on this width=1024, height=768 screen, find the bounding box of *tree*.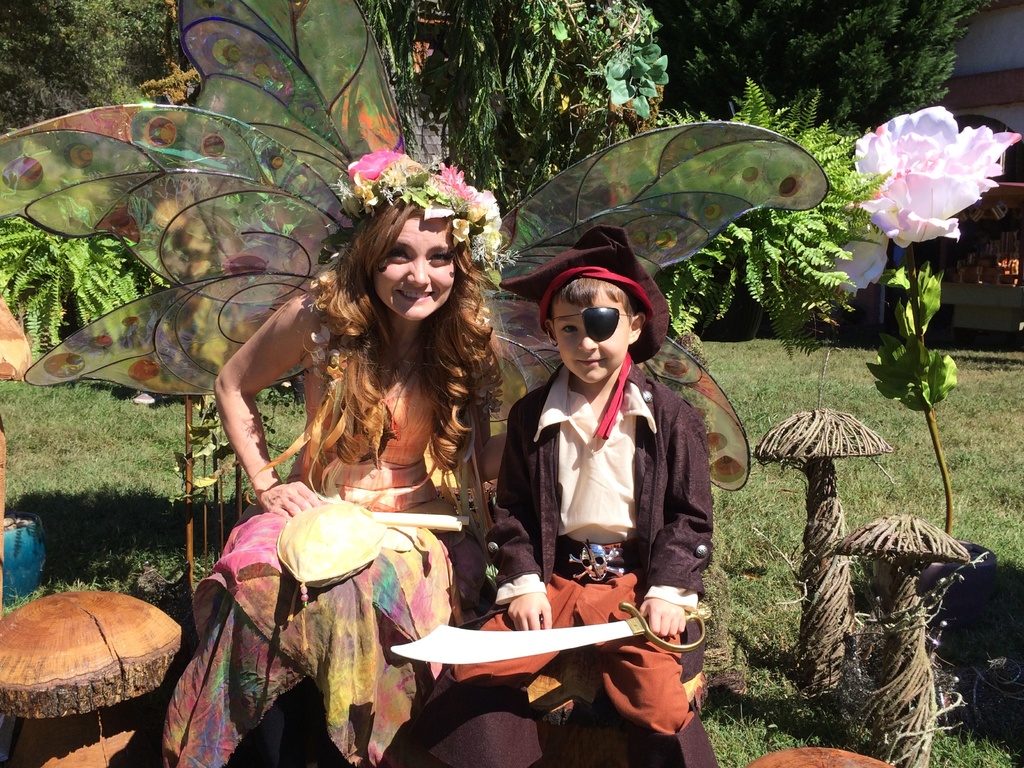
Bounding box: (663, 0, 993, 134).
